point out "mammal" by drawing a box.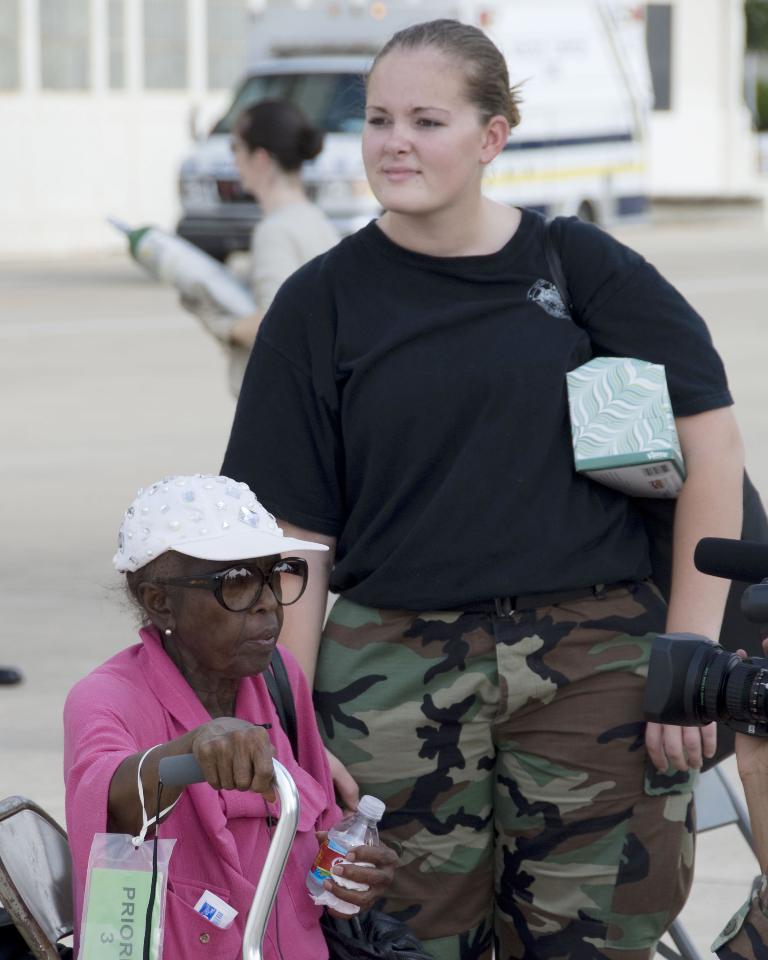
box=[220, 17, 746, 959].
